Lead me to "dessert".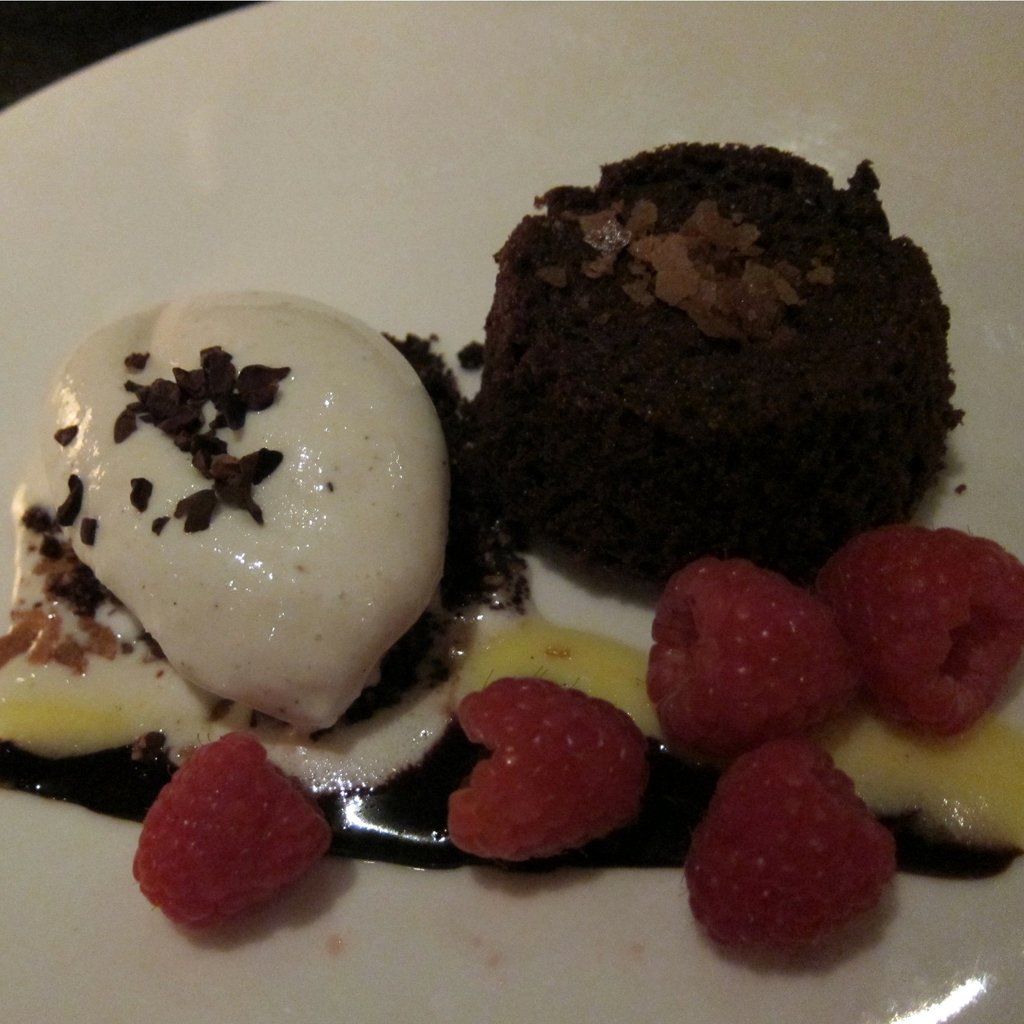
Lead to box(0, 144, 1023, 956).
